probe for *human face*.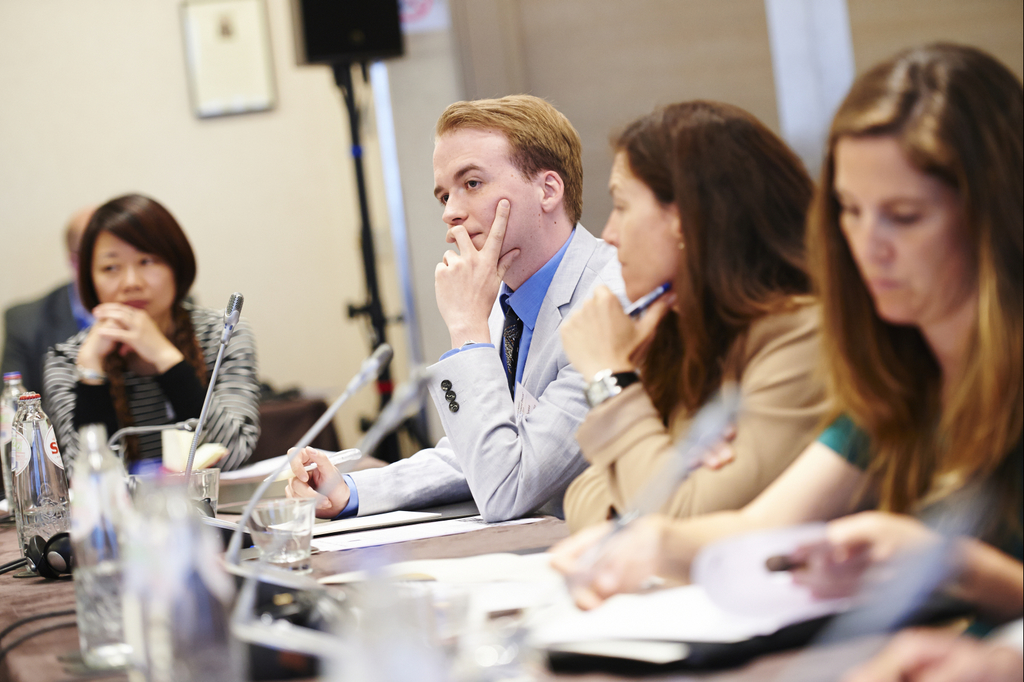
Probe result: <bbox>86, 234, 183, 324</bbox>.
